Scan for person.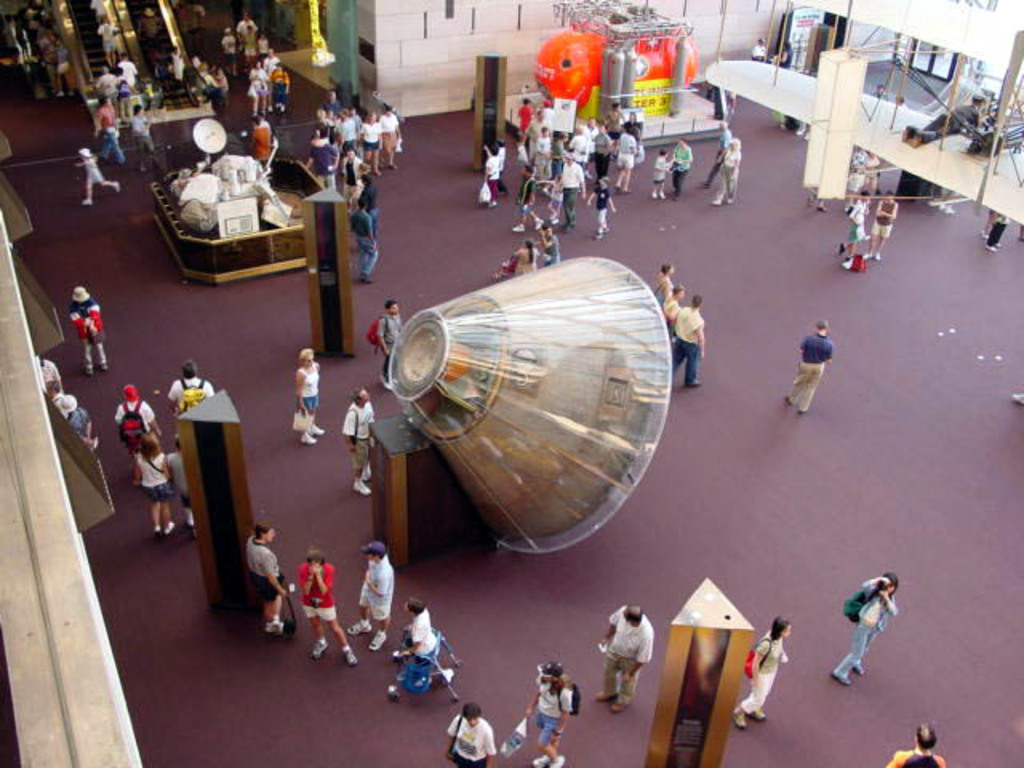
Scan result: [304, 78, 405, 288].
